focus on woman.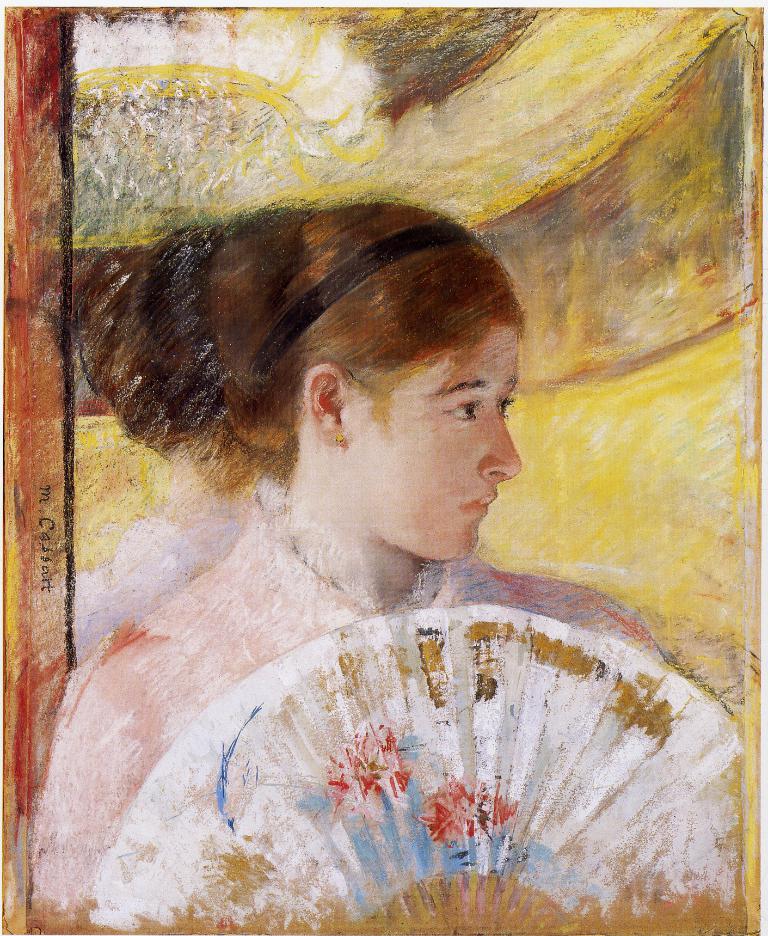
Focused at x1=25, y1=201, x2=747, y2=918.
